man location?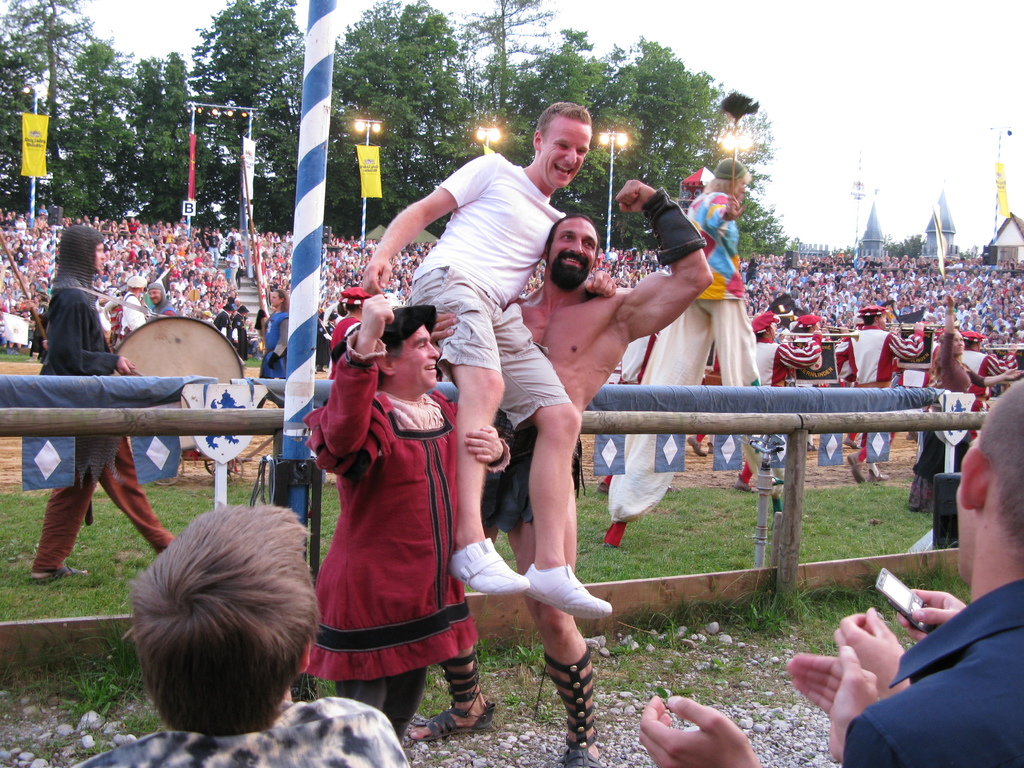
box=[68, 496, 415, 767]
